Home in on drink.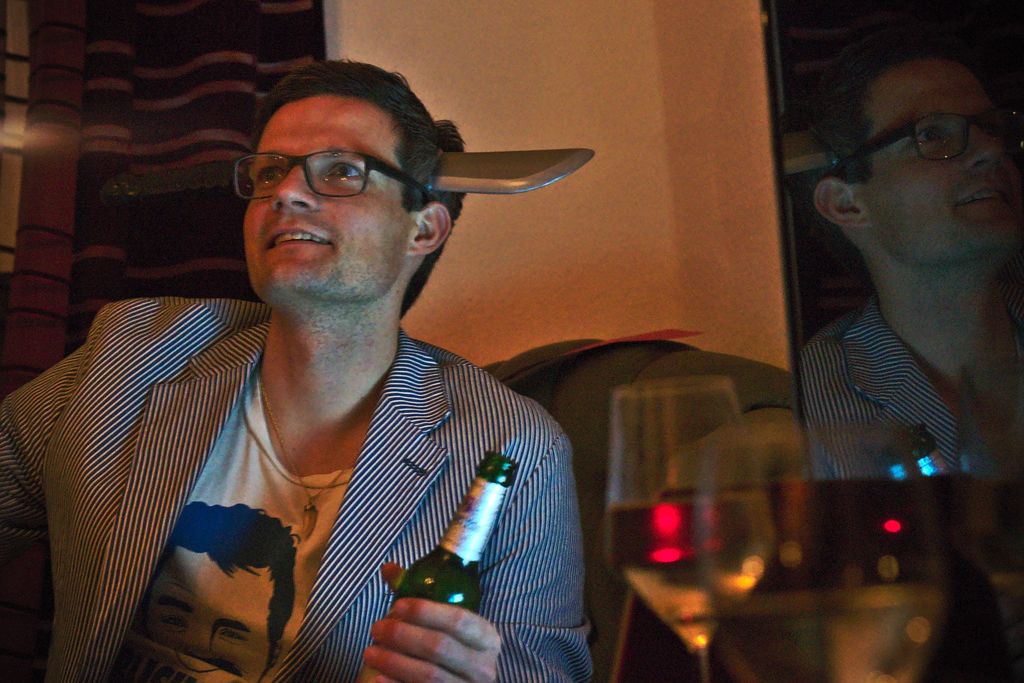
Homed in at locate(712, 589, 947, 682).
